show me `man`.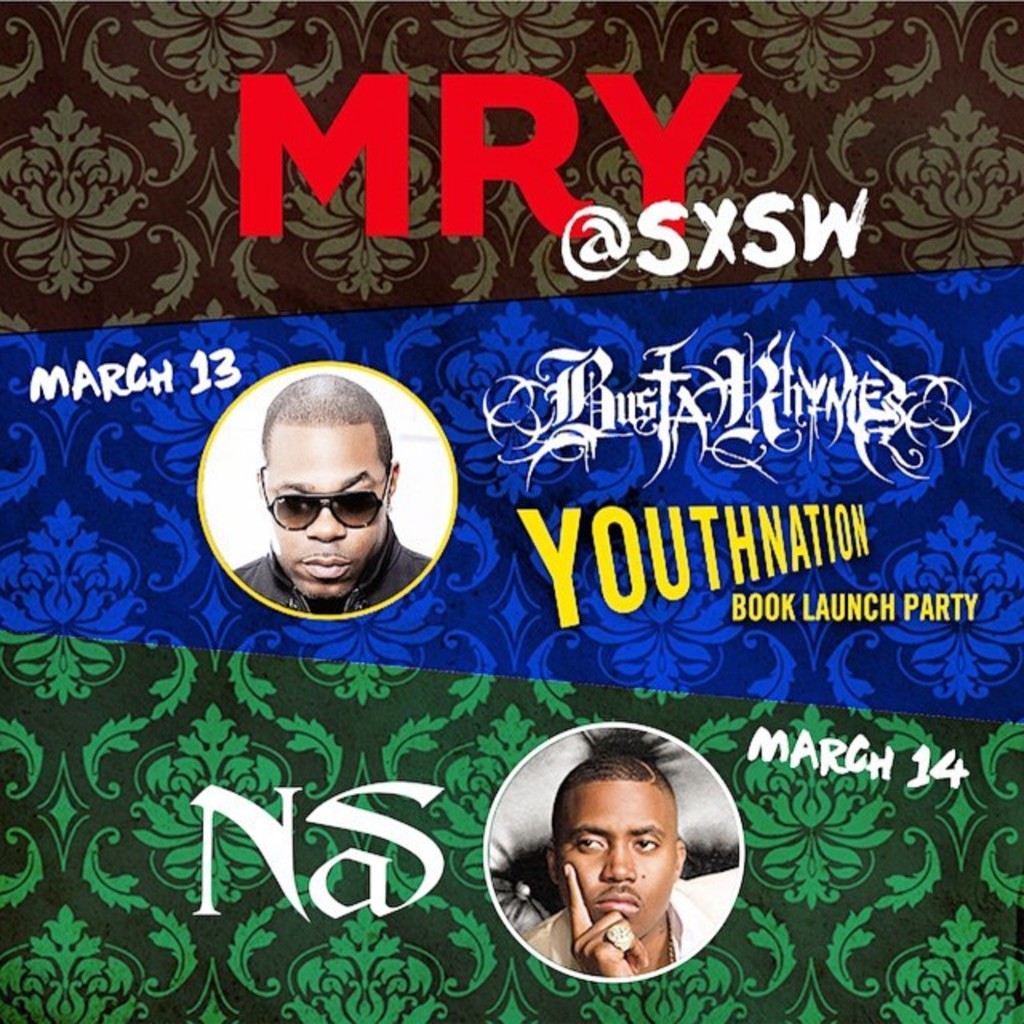
`man` is here: l=232, t=371, r=435, b=613.
